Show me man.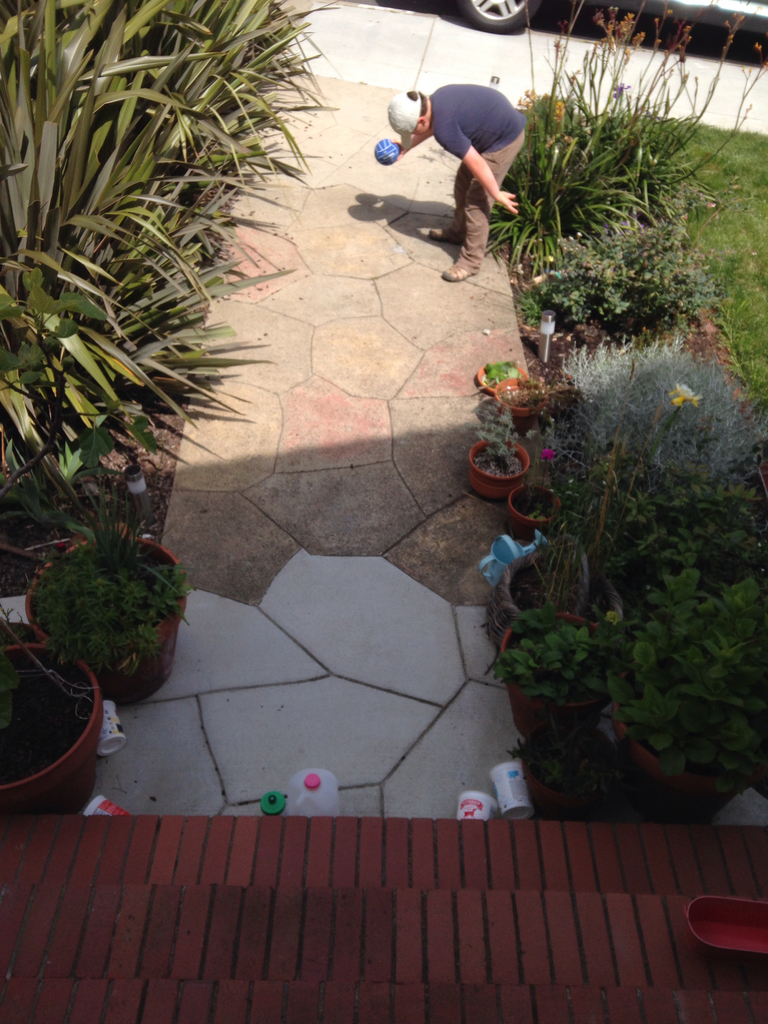
man is here: bbox=[387, 60, 543, 278].
